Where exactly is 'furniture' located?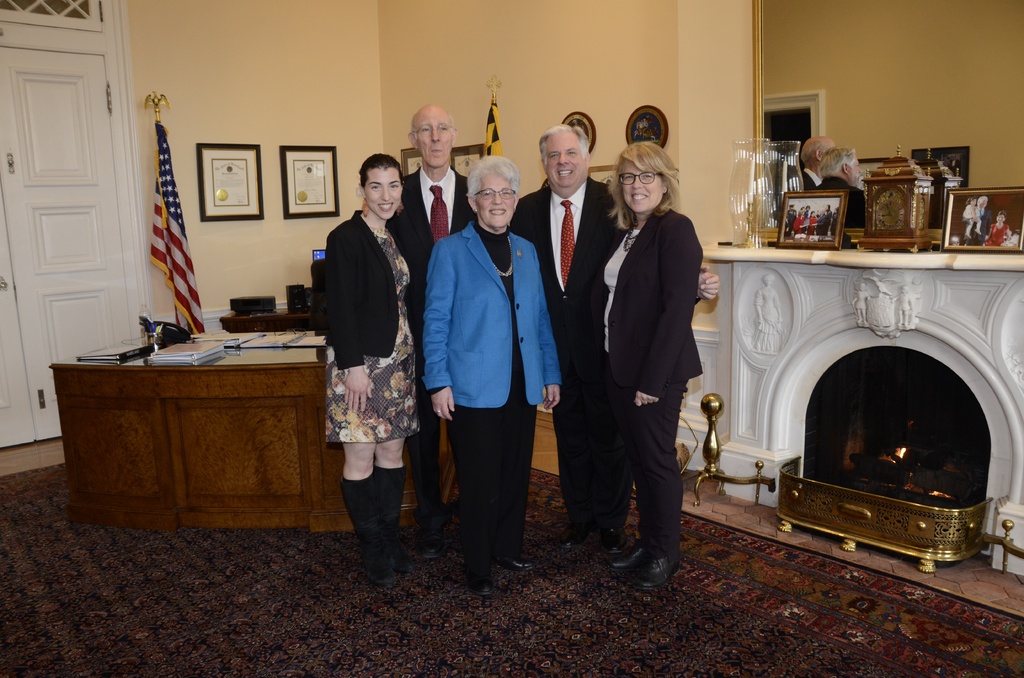
Its bounding box is (x1=46, y1=328, x2=458, y2=532).
